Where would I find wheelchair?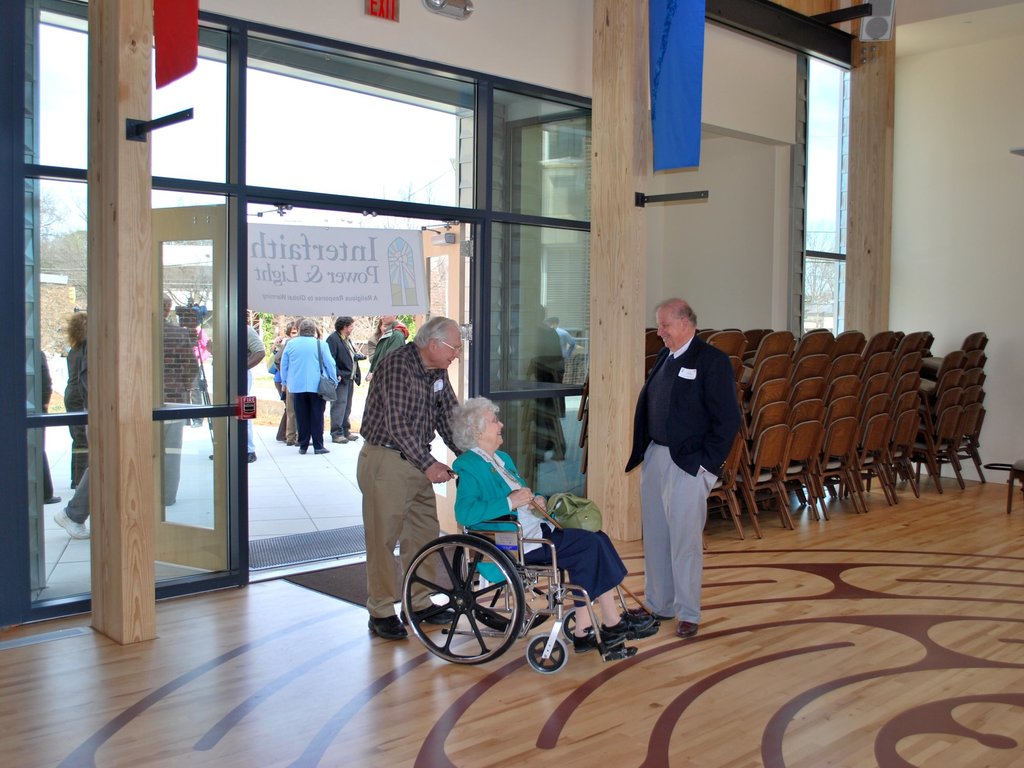
At Rect(398, 459, 627, 665).
